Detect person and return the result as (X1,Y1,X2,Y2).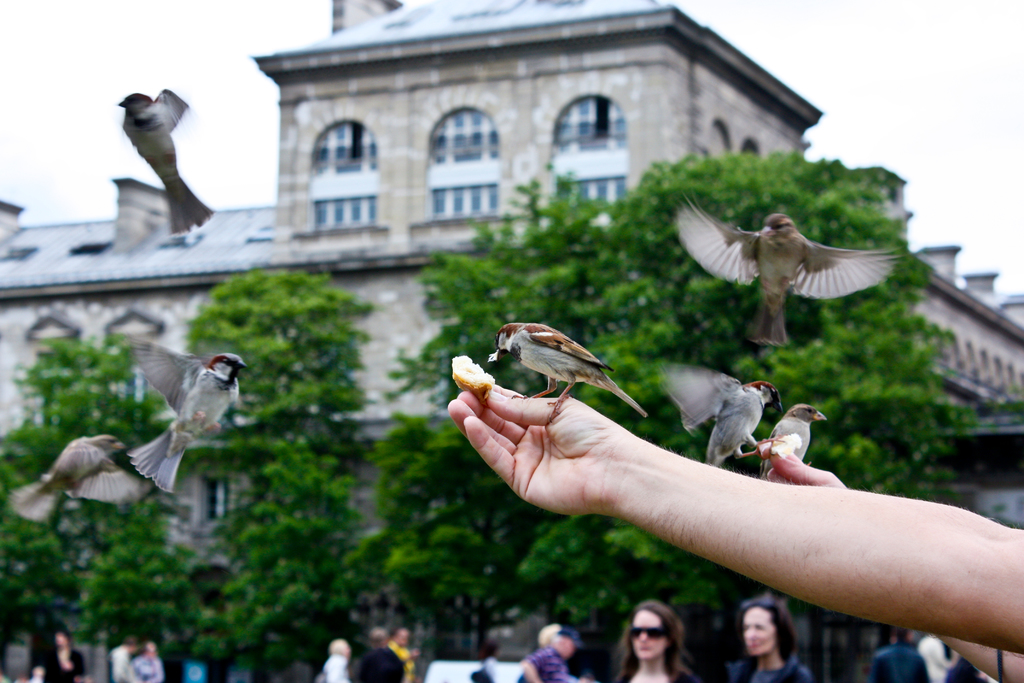
(349,624,406,682).
